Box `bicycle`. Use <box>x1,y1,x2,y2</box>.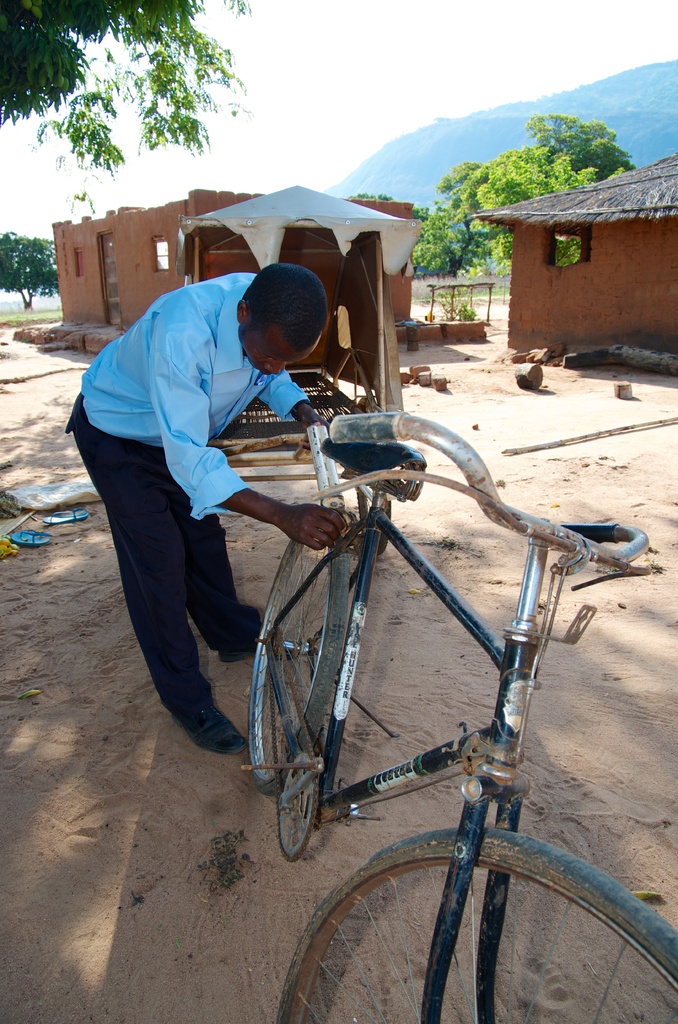
<box>237,398,677,1023</box>.
